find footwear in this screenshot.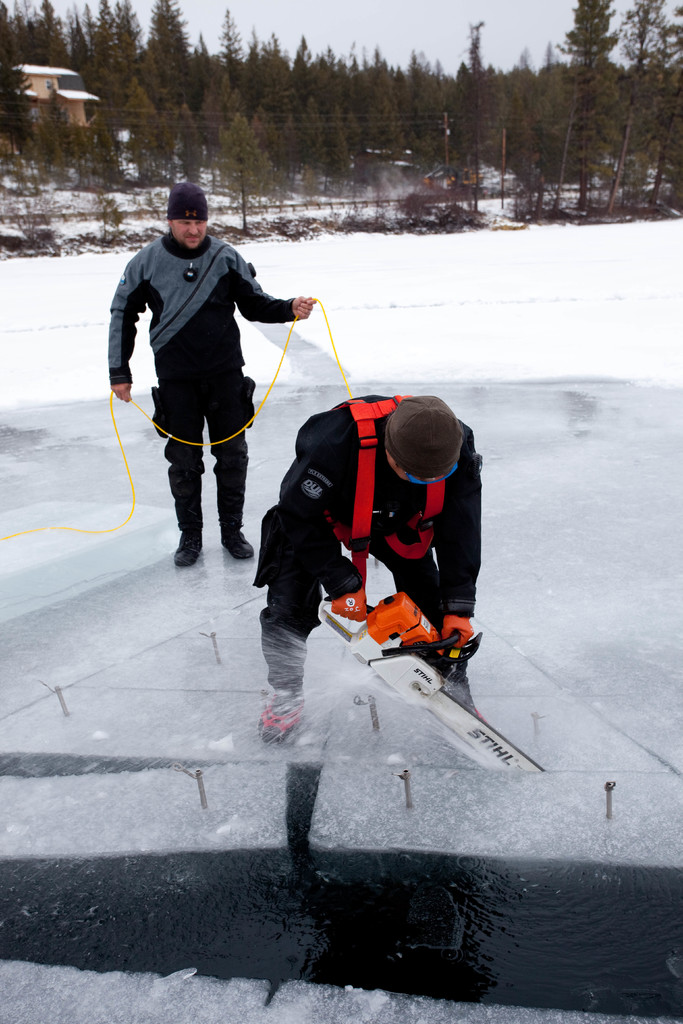
The bounding box for footwear is rect(253, 683, 306, 763).
